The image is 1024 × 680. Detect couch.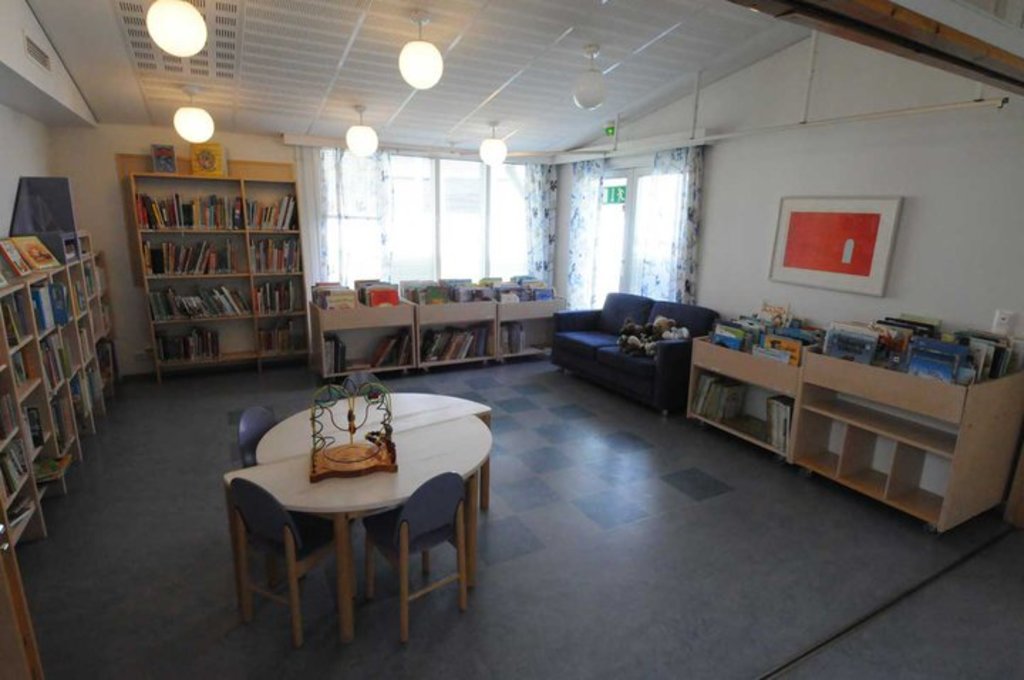
Detection: 533,292,742,411.
